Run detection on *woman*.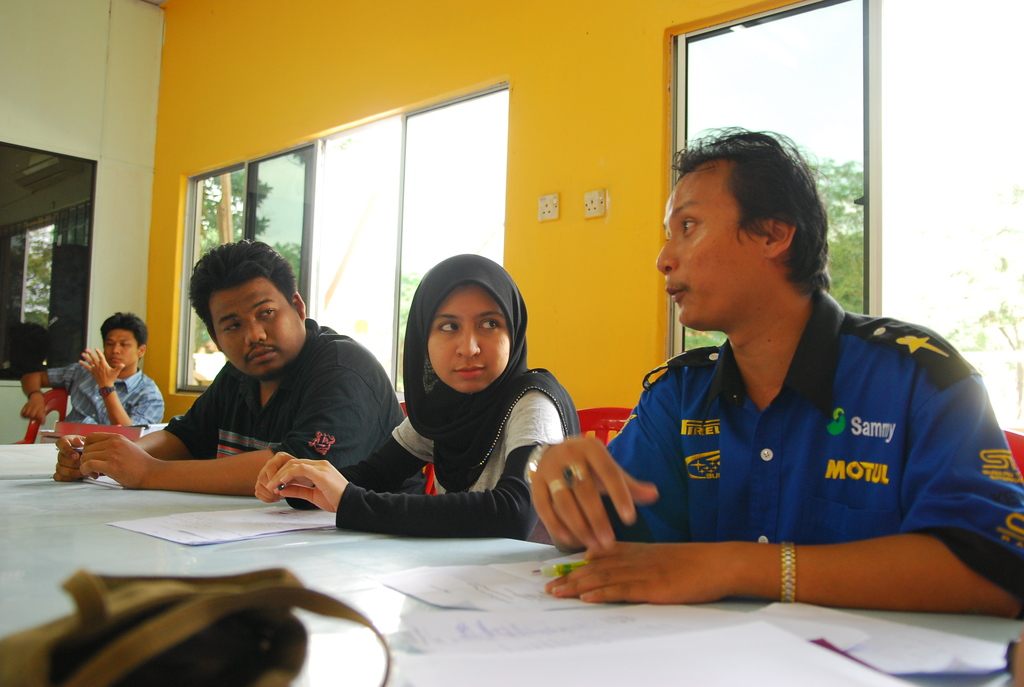
Result: select_region(335, 237, 575, 557).
